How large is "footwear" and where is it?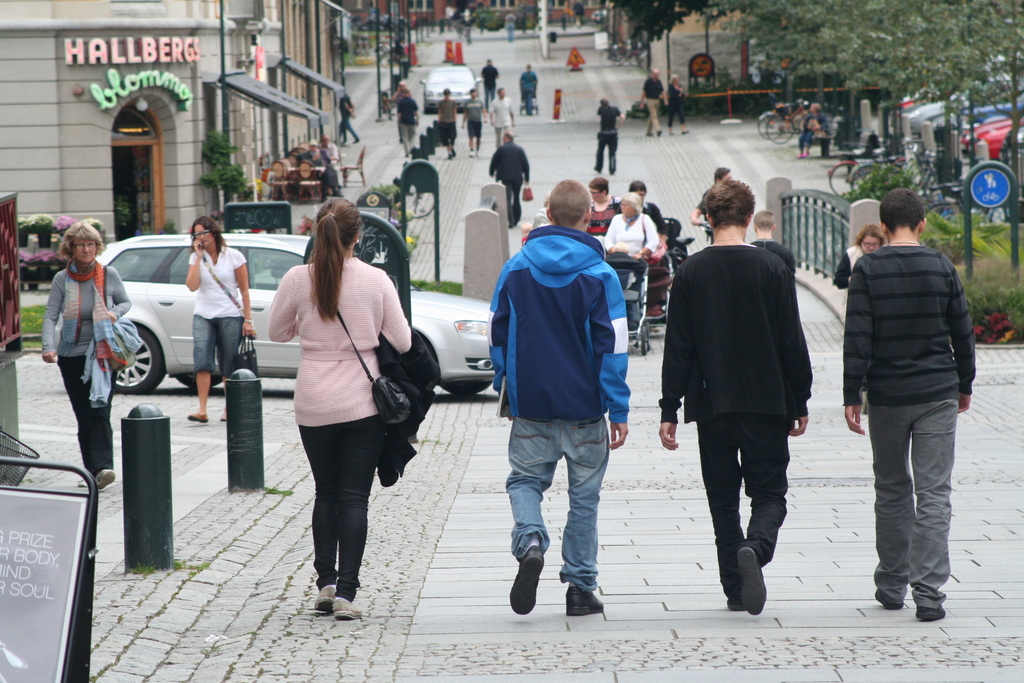
Bounding box: bbox=[332, 595, 362, 616].
